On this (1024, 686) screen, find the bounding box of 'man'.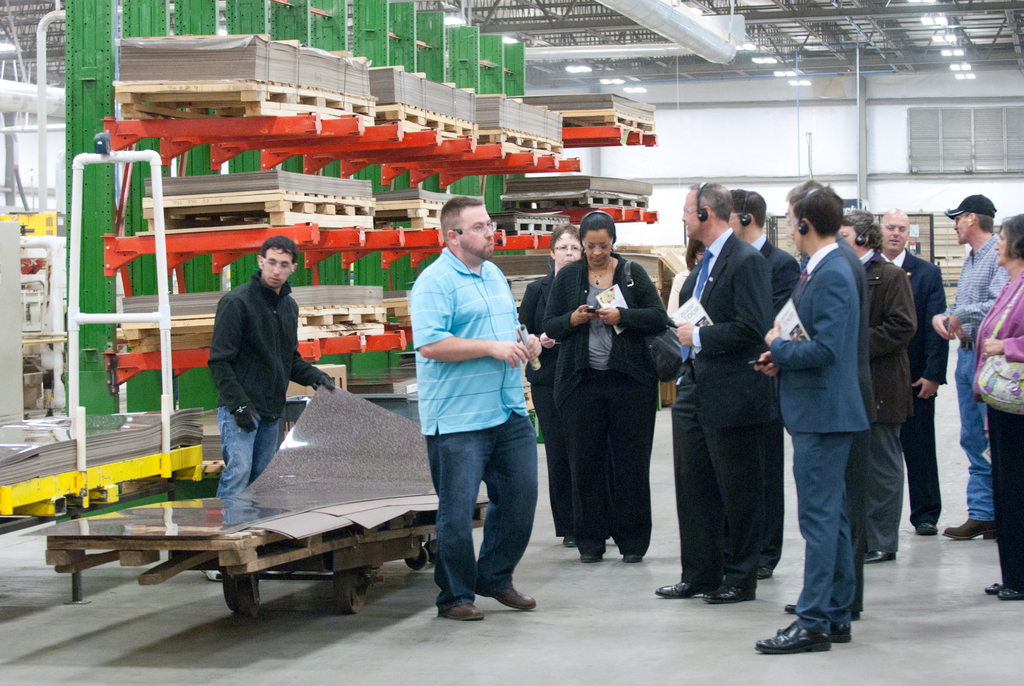
Bounding box: locate(190, 242, 319, 496).
